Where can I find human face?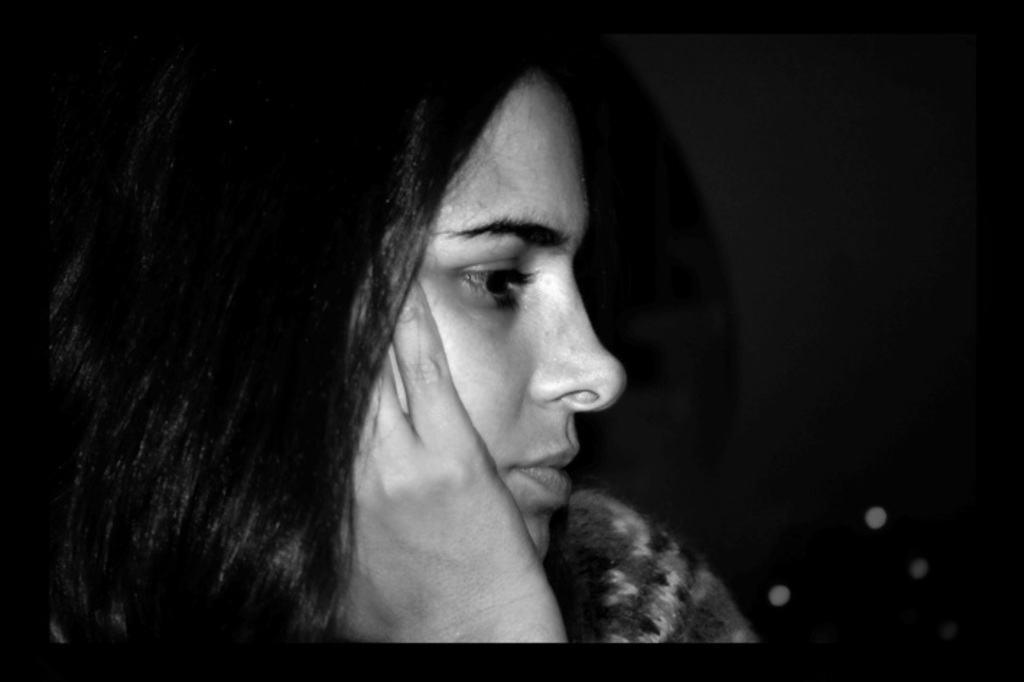
You can find it at crop(335, 65, 625, 564).
